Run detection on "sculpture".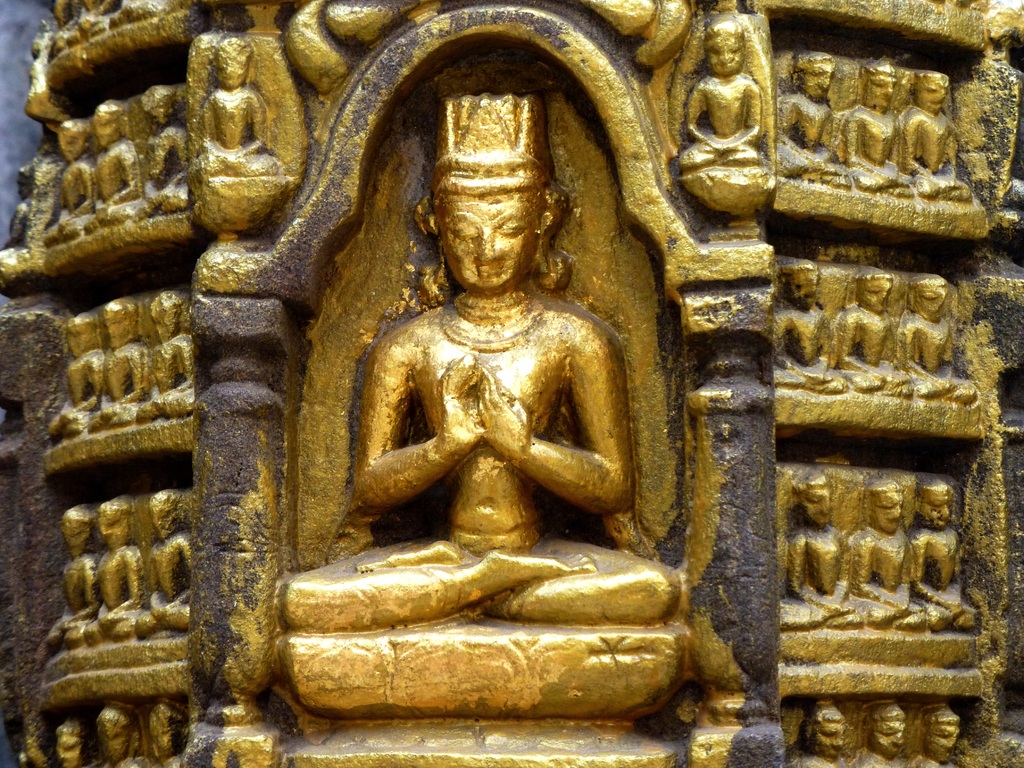
Result: 89/101/141/218.
